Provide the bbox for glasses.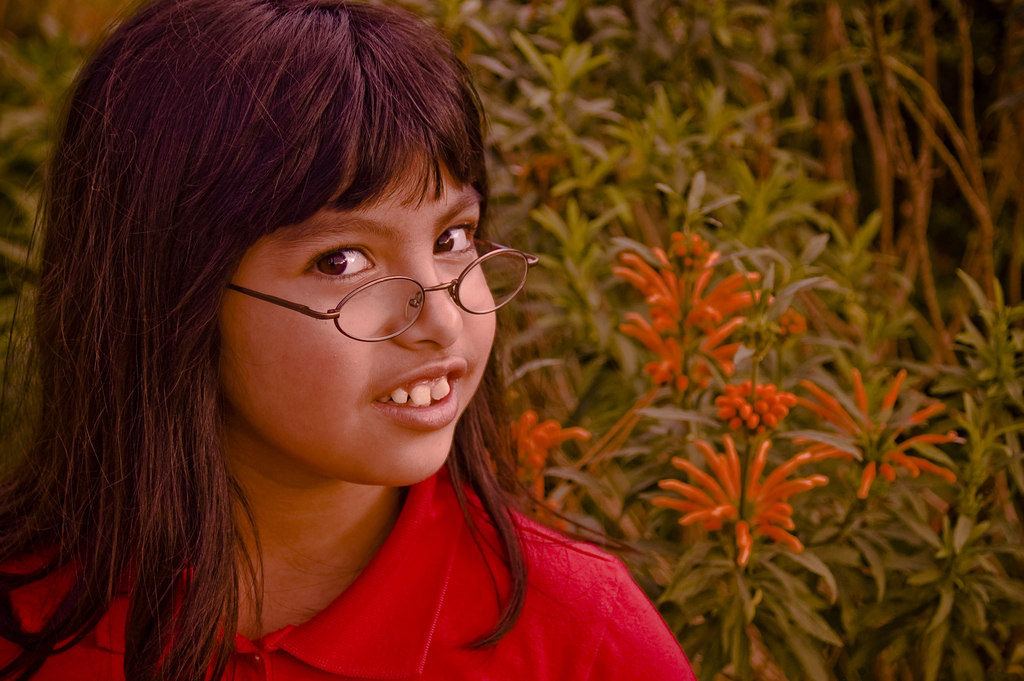
226,225,490,336.
